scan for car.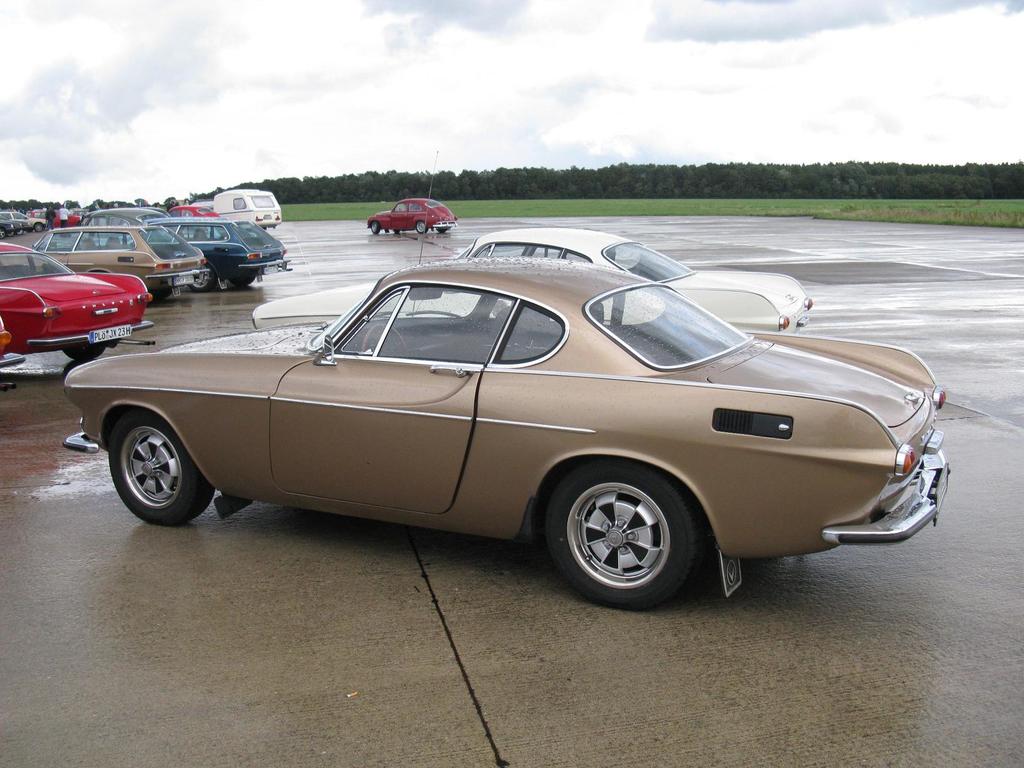
Scan result: bbox=(248, 225, 818, 331).
